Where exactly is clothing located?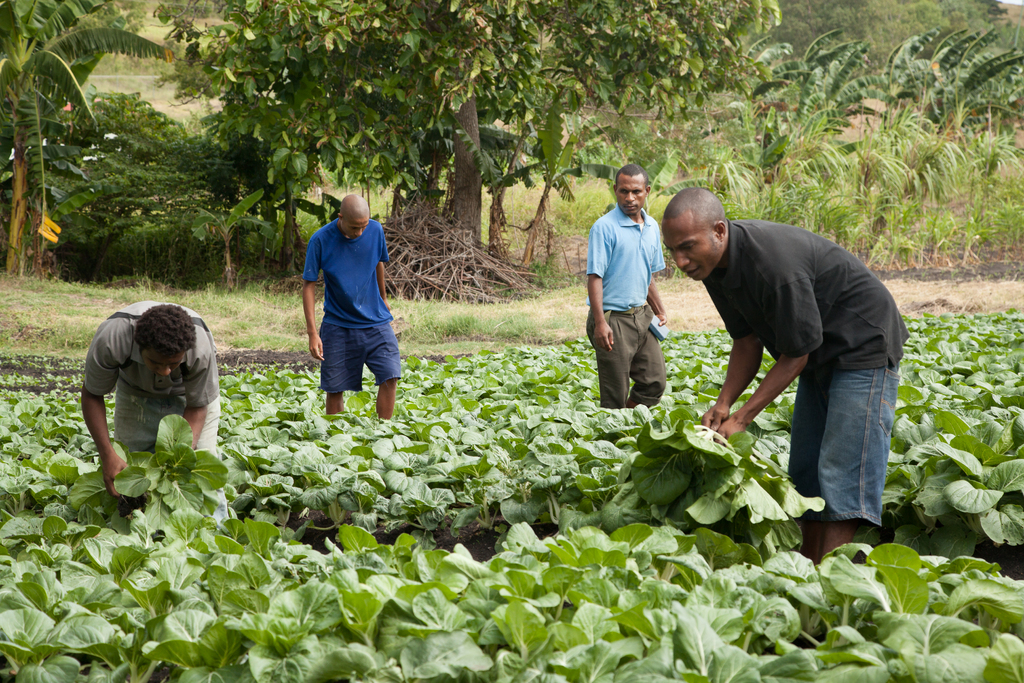
Its bounding box is (301, 222, 403, 393).
